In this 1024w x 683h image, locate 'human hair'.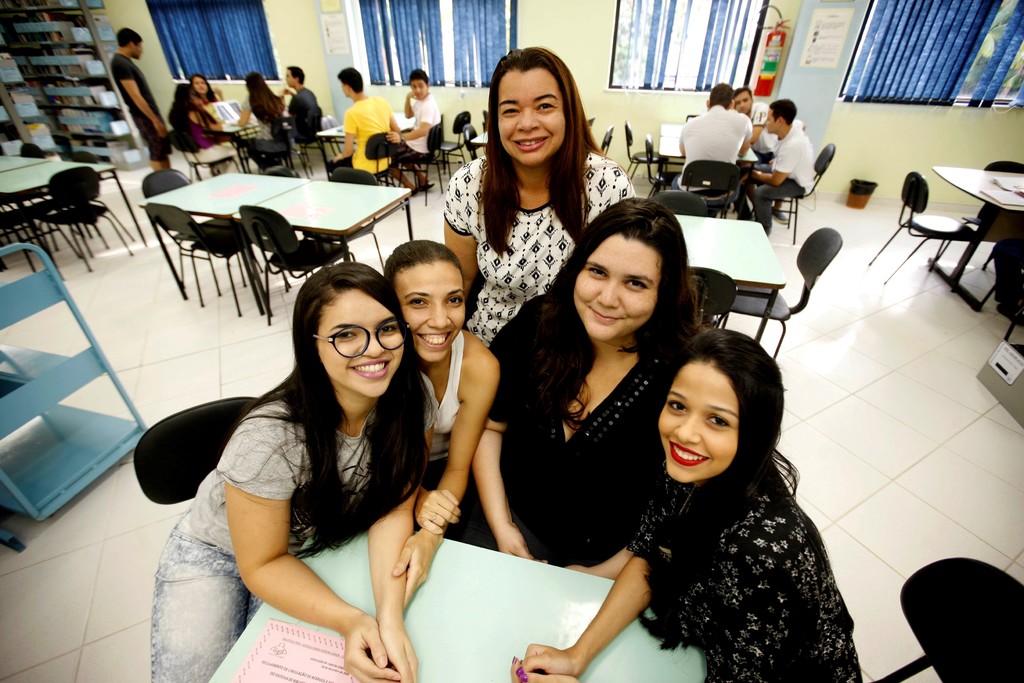
Bounding box: (335, 65, 366, 91).
